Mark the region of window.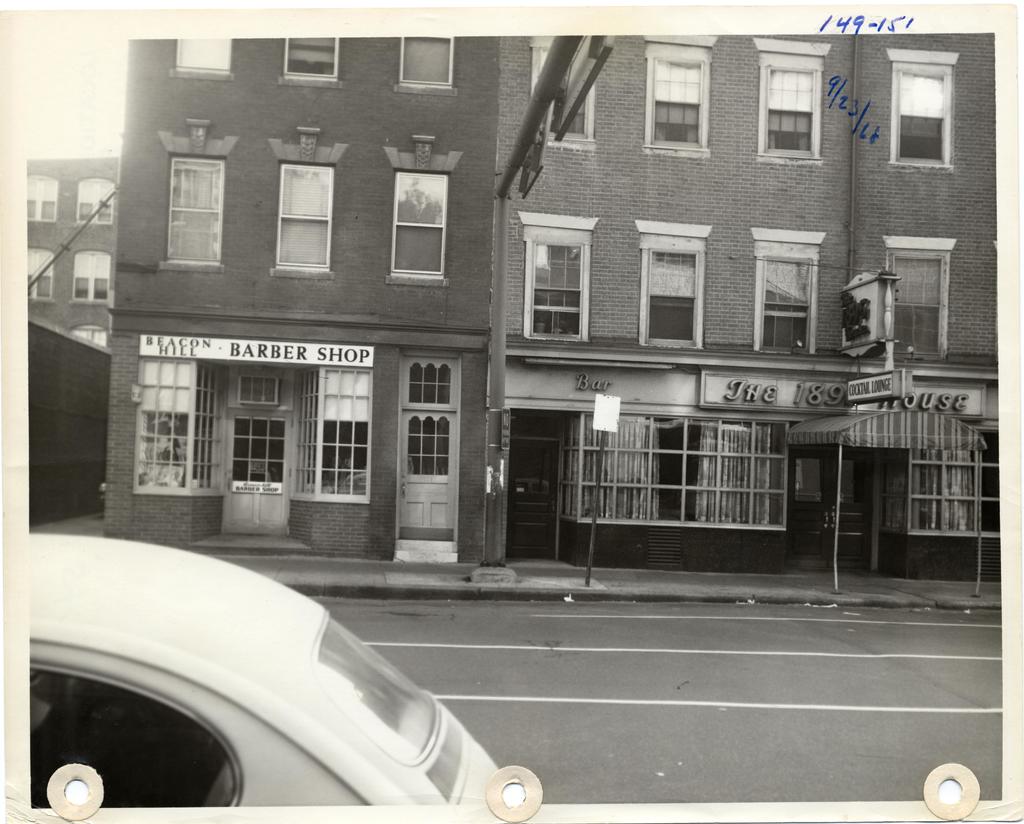
Region: [left=508, top=201, right=600, bottom=353].
